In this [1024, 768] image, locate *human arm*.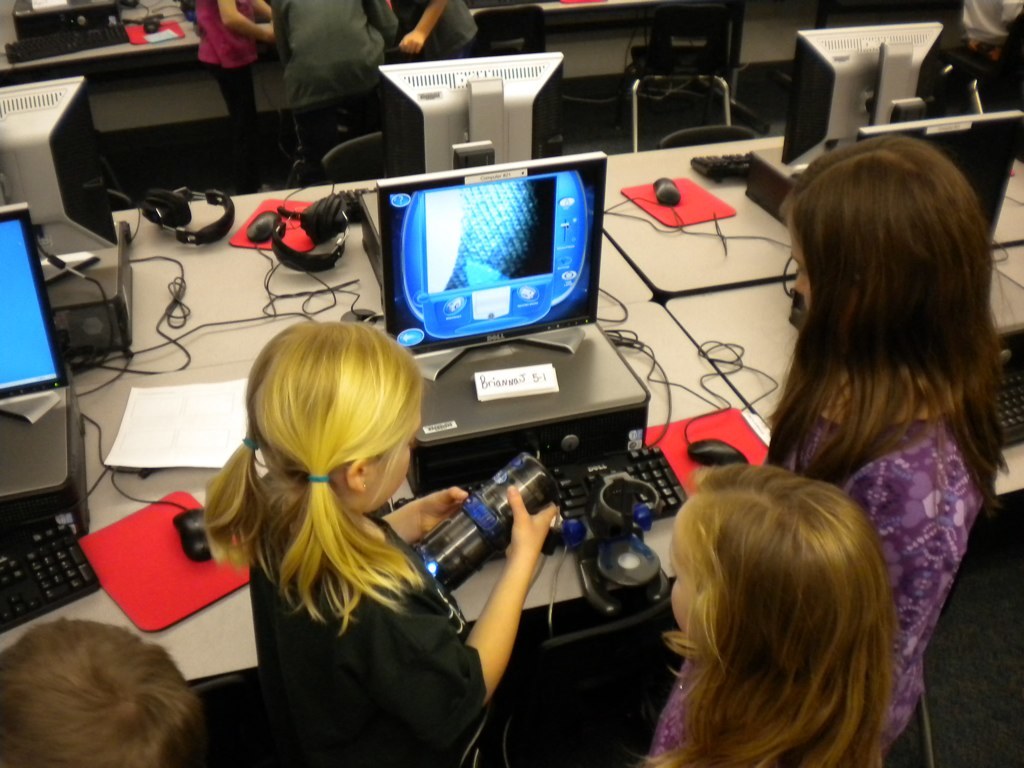
Bounding box: l=375, t=477, r=482, b=544.
